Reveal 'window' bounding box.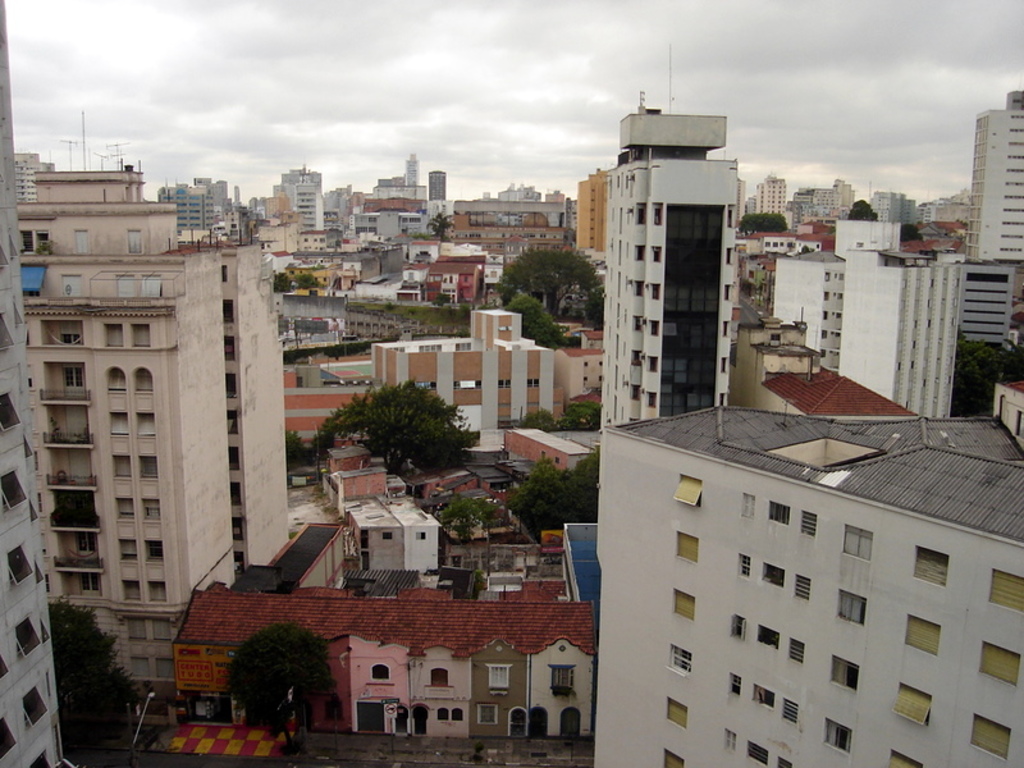
Revealed: <region>760, 562, 785, 589</region>.
